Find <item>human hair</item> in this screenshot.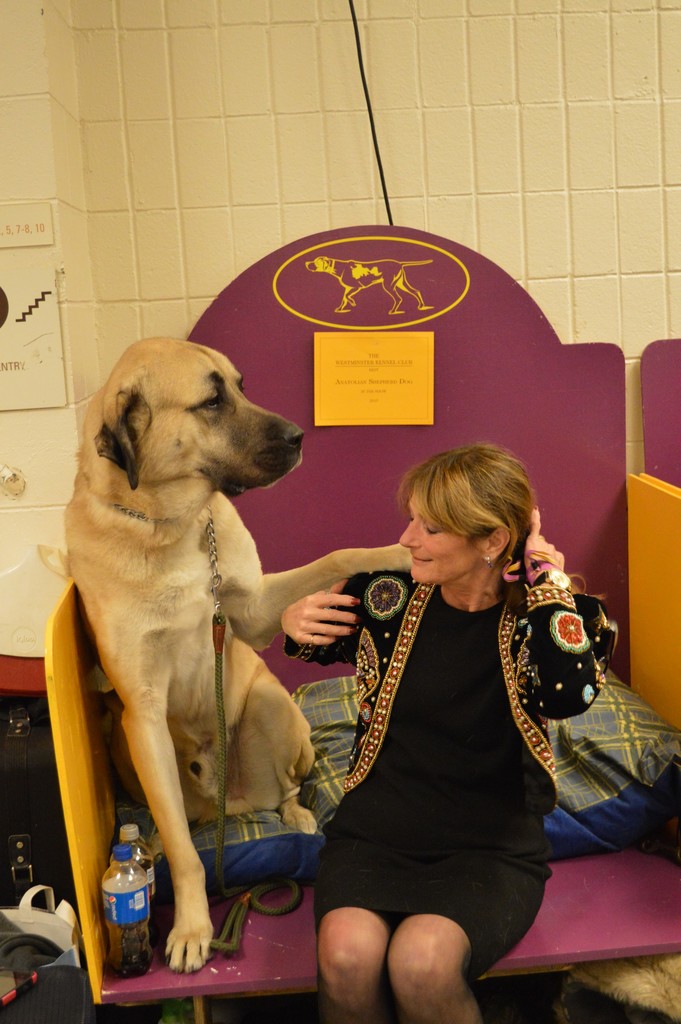
The bounding box for <item>human hair</item> is left=398, top=436, right=607, bottom=596.
